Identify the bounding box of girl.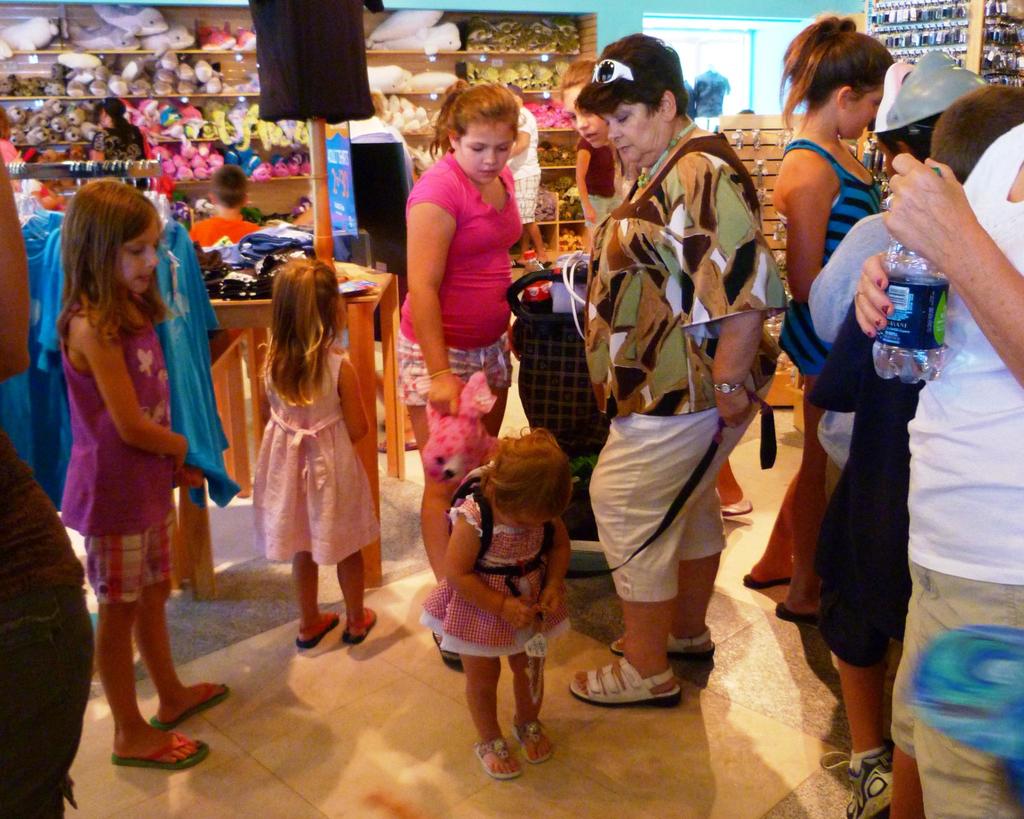
<box>63,188,227,775</box>.
